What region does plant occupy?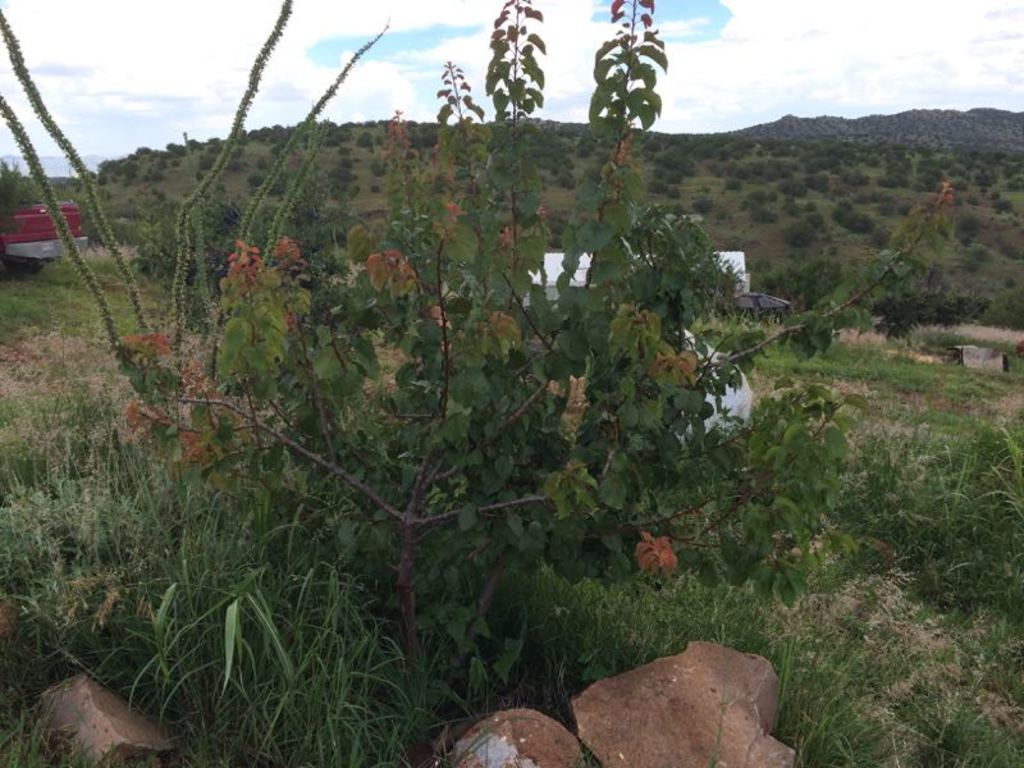
(788,146,799,160).
